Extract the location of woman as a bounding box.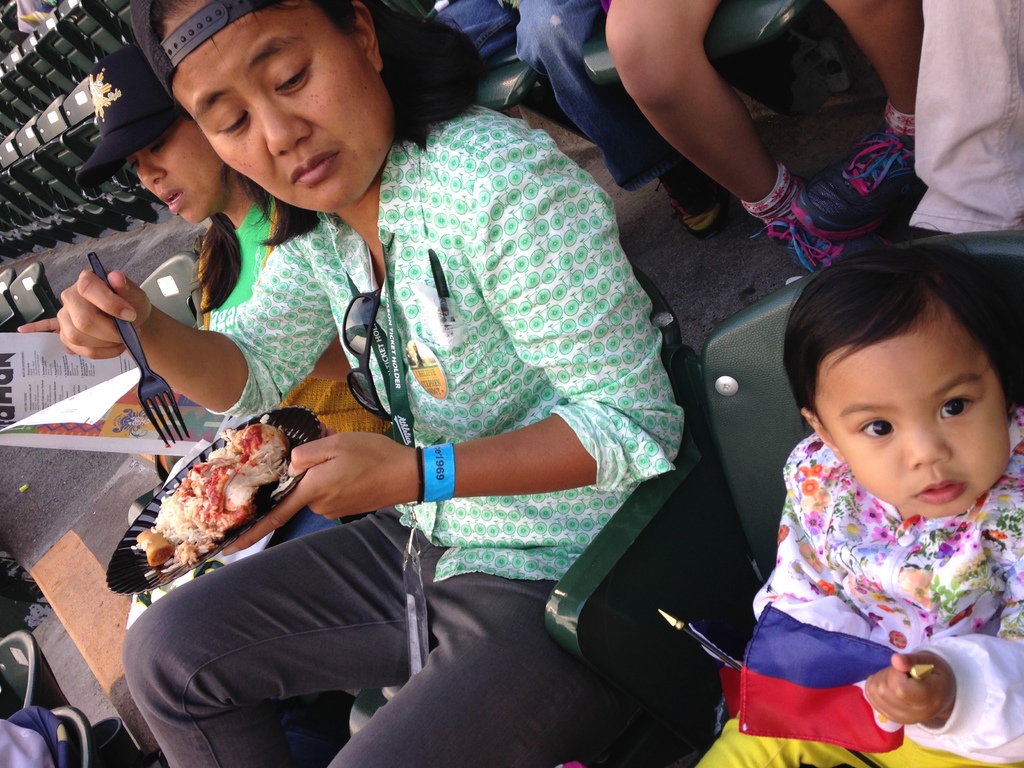
<box>136,60,790,752</box>.
